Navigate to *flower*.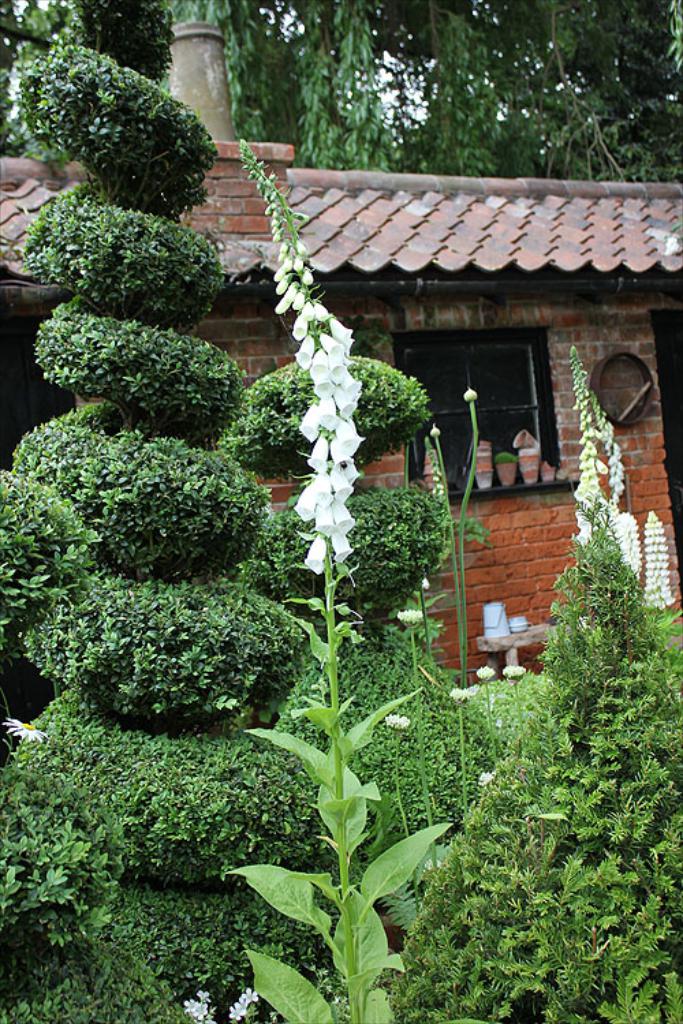
Navigation target: [501,664,529,679].
